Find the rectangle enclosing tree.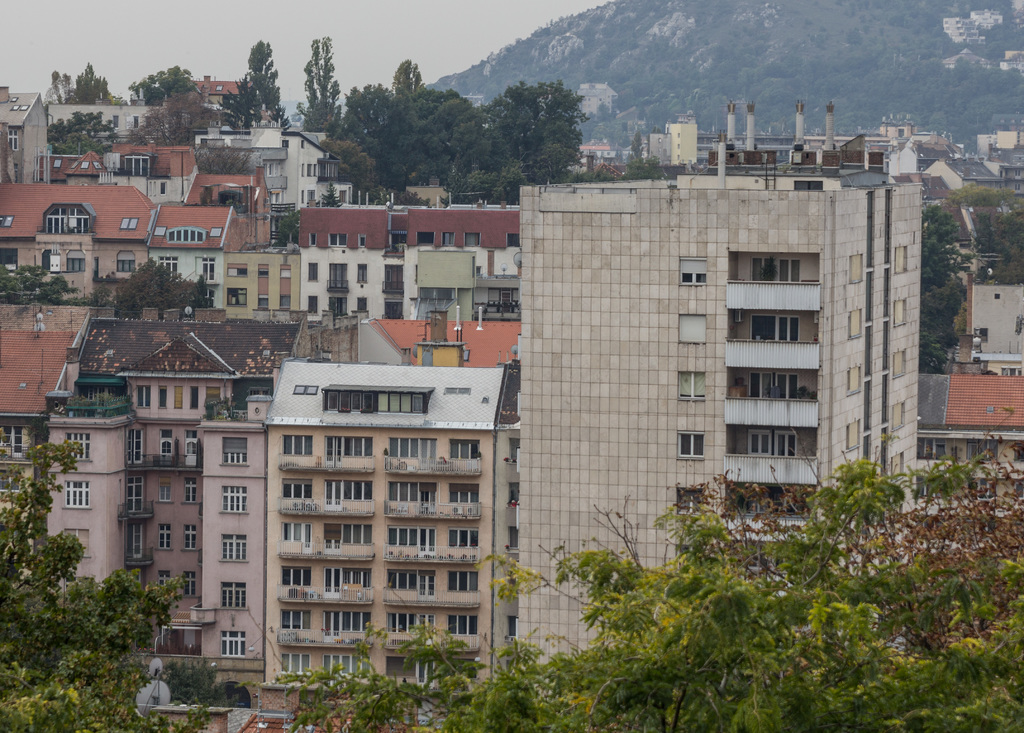
[x1=129, y1=94, x2=216, y2=145].
